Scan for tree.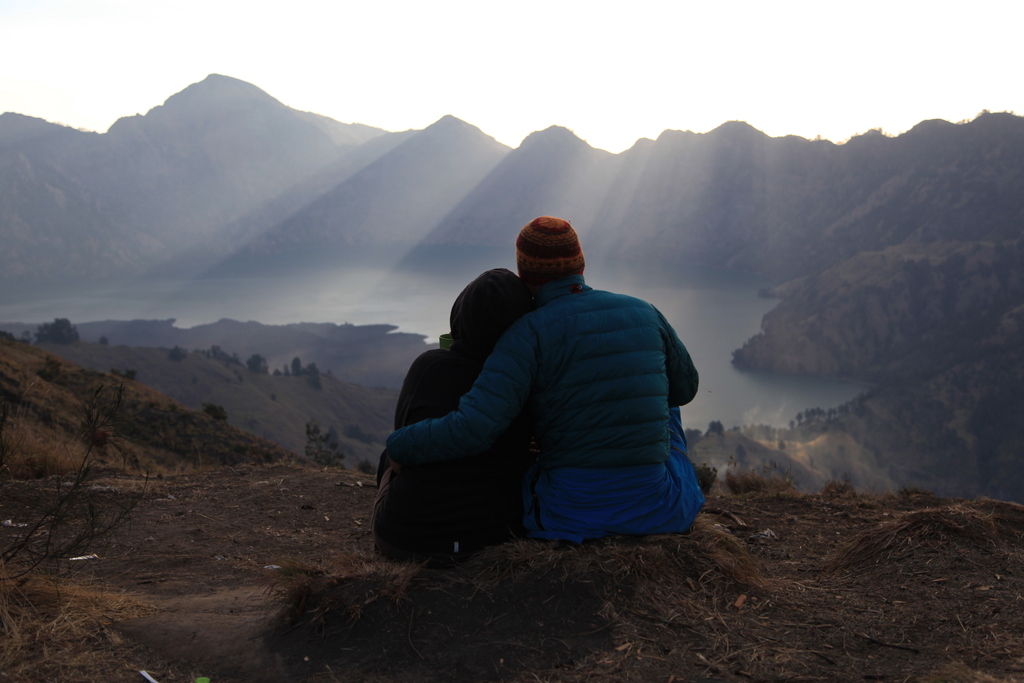
Scan result: crop(300, 421, 347, 473).
